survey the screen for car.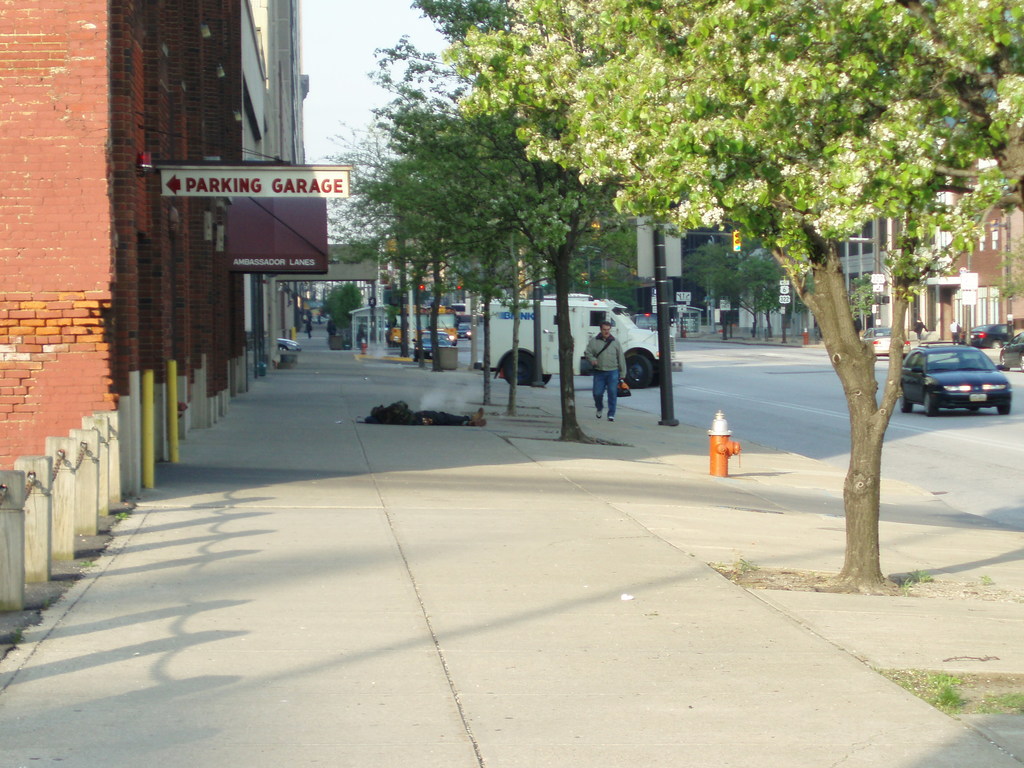
Survey found: 280/337/303/355.
